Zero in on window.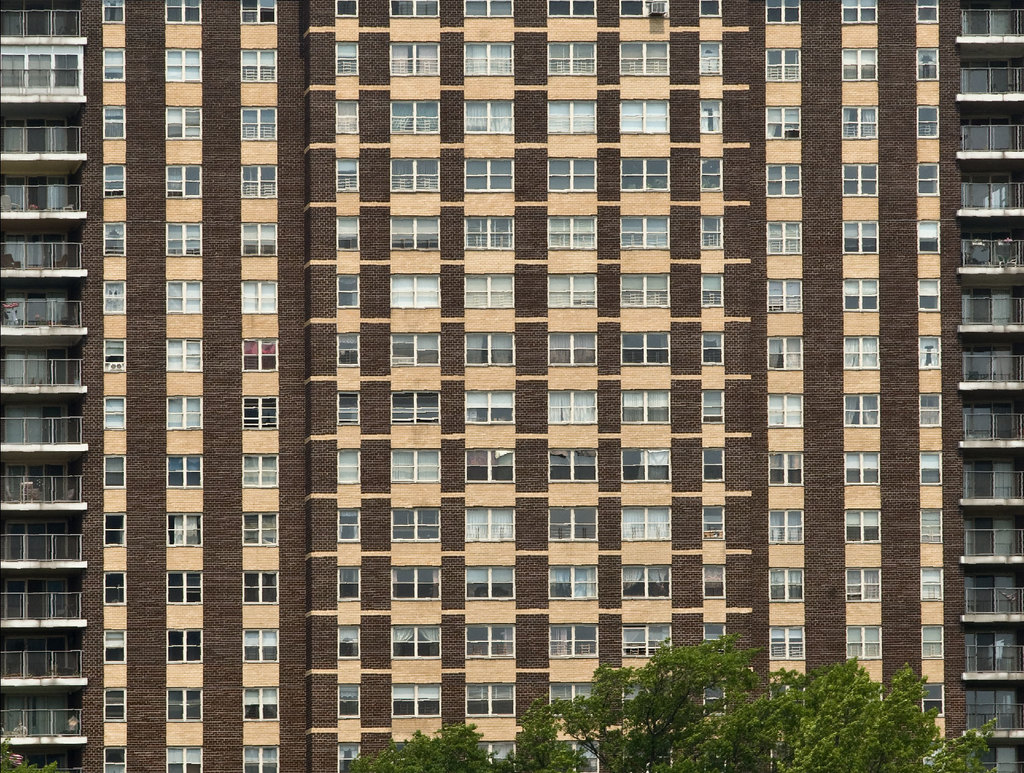
Zeroed in: <region>548, 742, 600, 772</region>.
